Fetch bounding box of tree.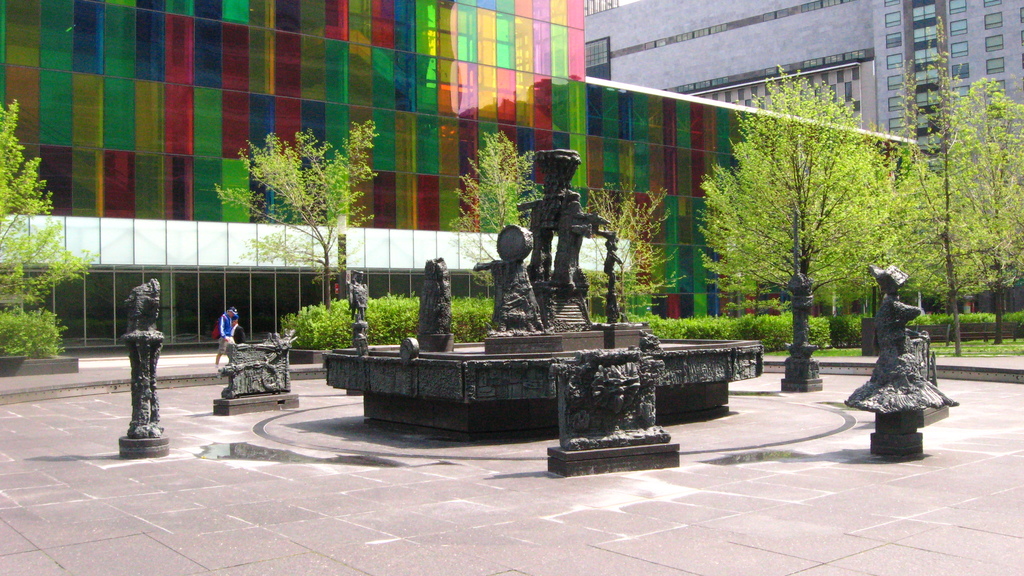
Bbox: bbox=[190, 120, 378, 339].
